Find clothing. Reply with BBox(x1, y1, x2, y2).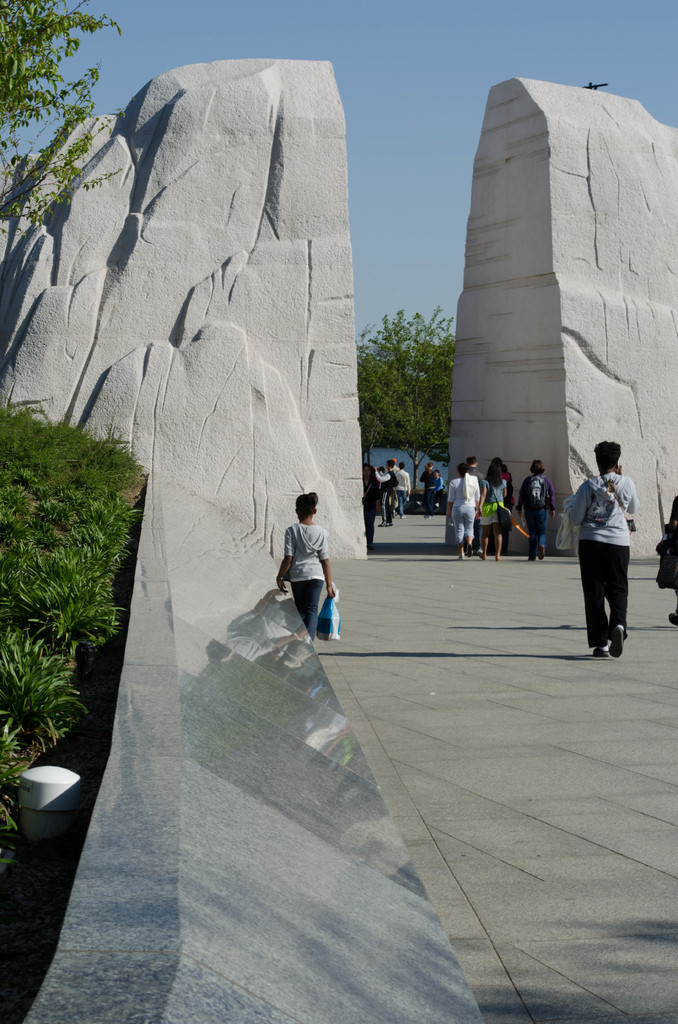
BBox(281, 519, 326, 584).
